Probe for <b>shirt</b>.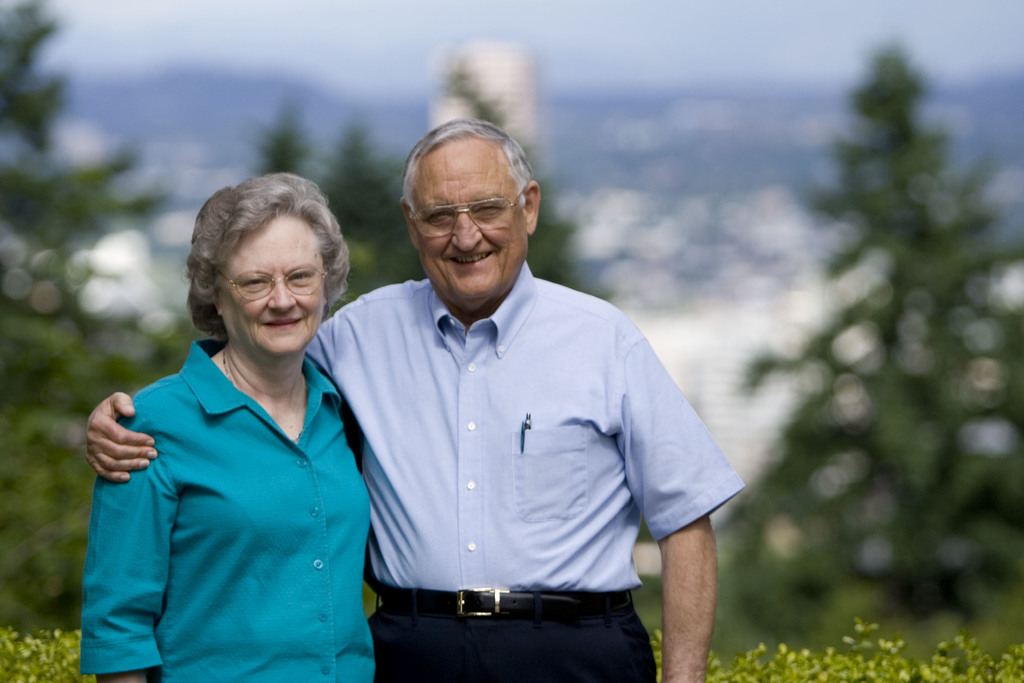
Probe result: (74,338,376,682).
